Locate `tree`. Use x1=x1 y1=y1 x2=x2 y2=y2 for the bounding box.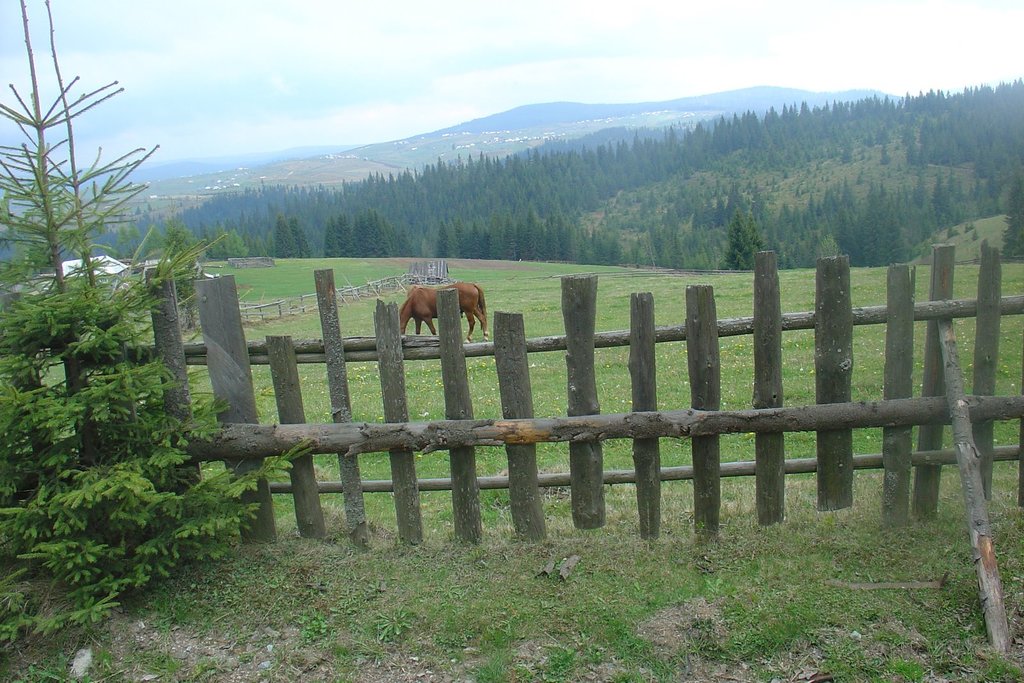
x1=717 y1=209 x2=762 y2=271.
